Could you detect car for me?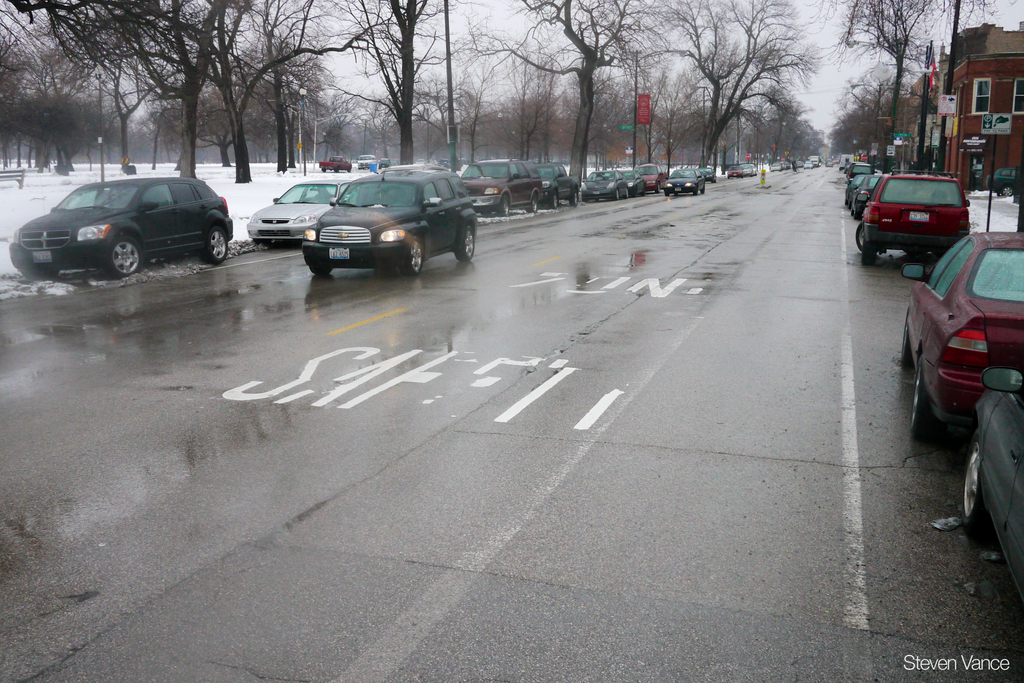
Detection result: (20,161,229,279).
